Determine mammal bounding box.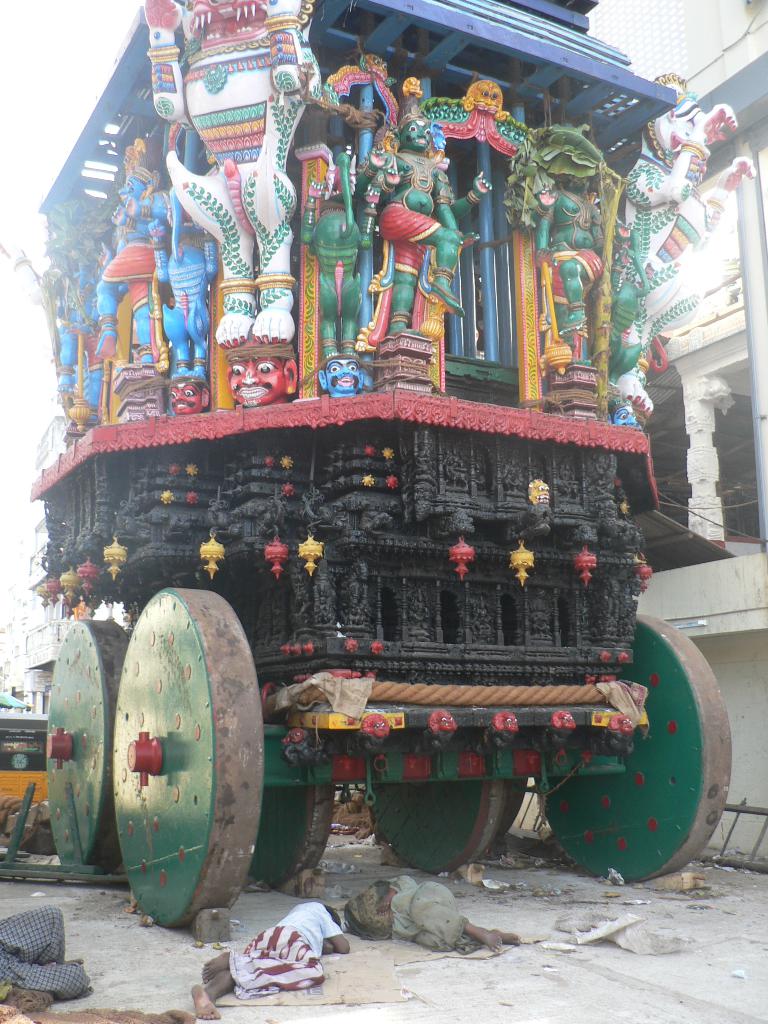
Determined: 337 877 524 953.
